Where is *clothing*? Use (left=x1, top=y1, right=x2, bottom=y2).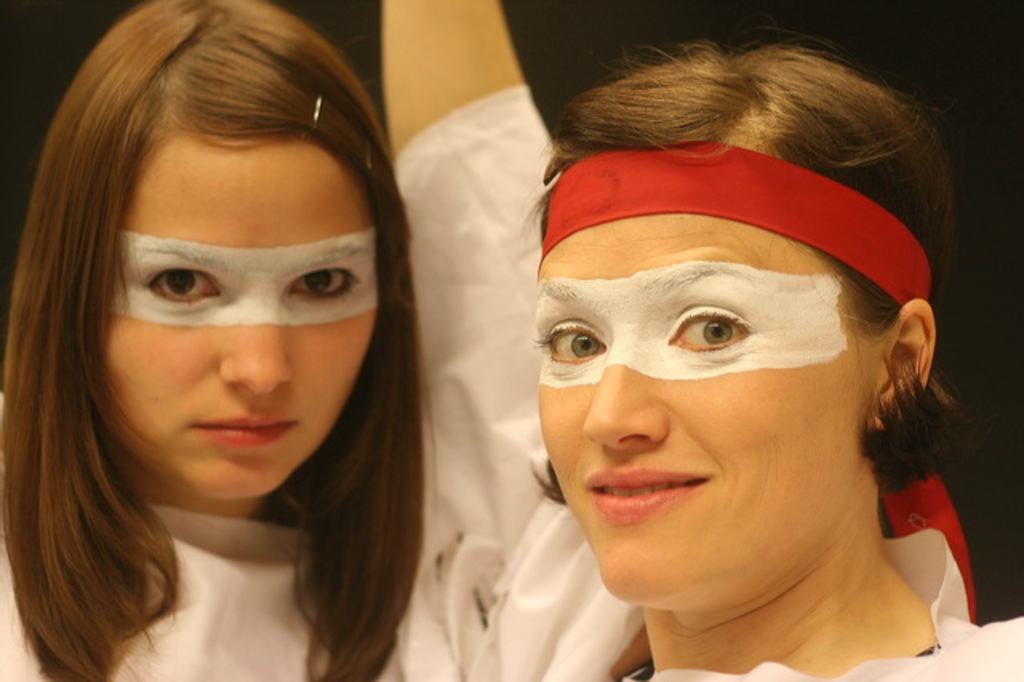
(left=0, top=501, right=376, bottom=680).
